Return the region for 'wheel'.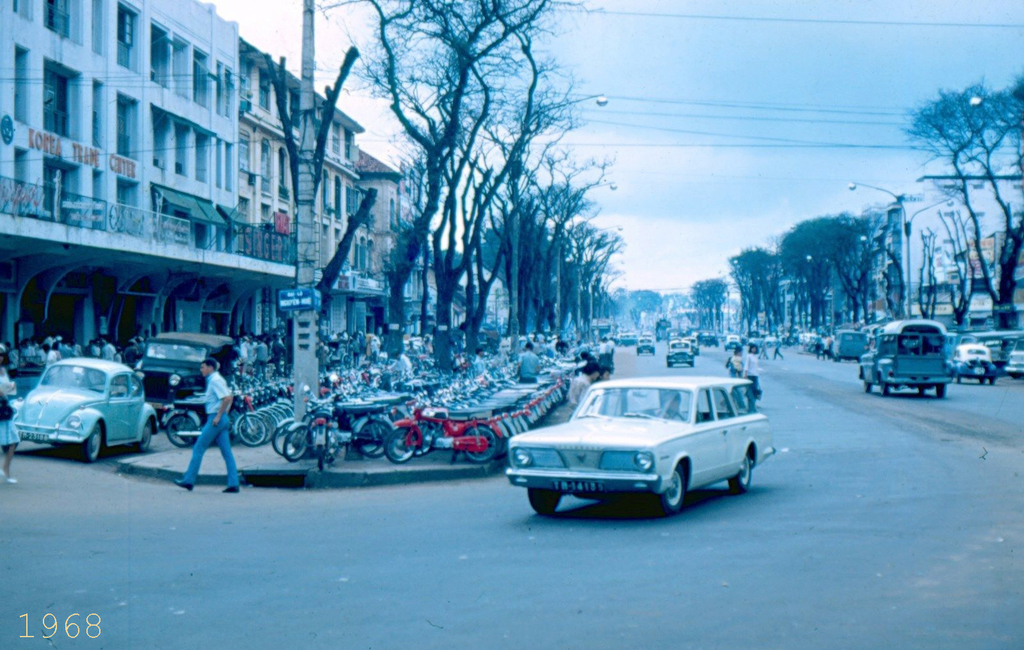
955/377/963/387.
